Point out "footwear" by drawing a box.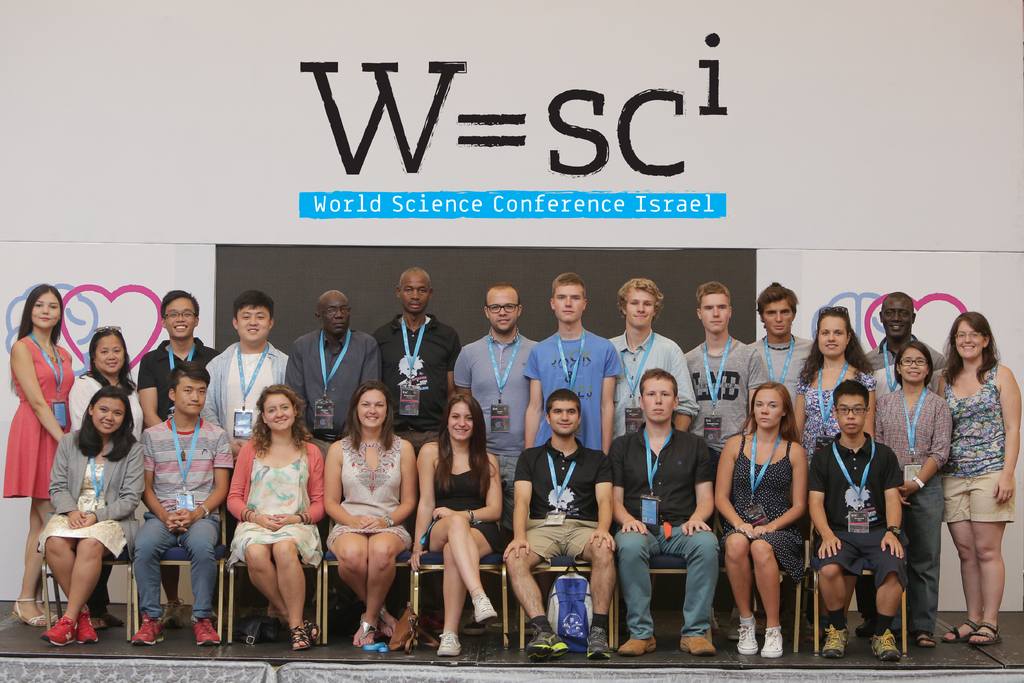
(616,635,657,658).
